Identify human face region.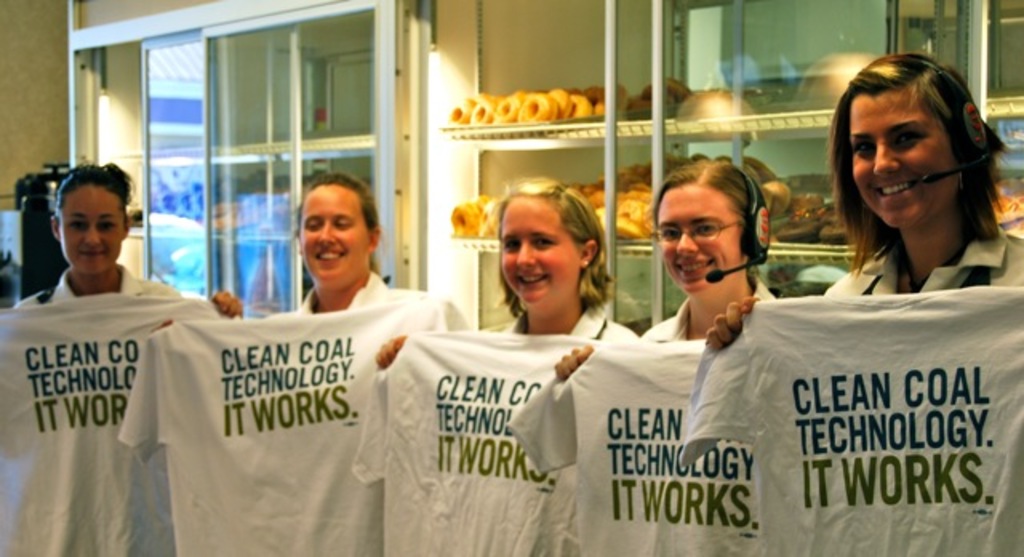
Region: pyautogui.locateOnScreen(658, 184, 744, 291).
